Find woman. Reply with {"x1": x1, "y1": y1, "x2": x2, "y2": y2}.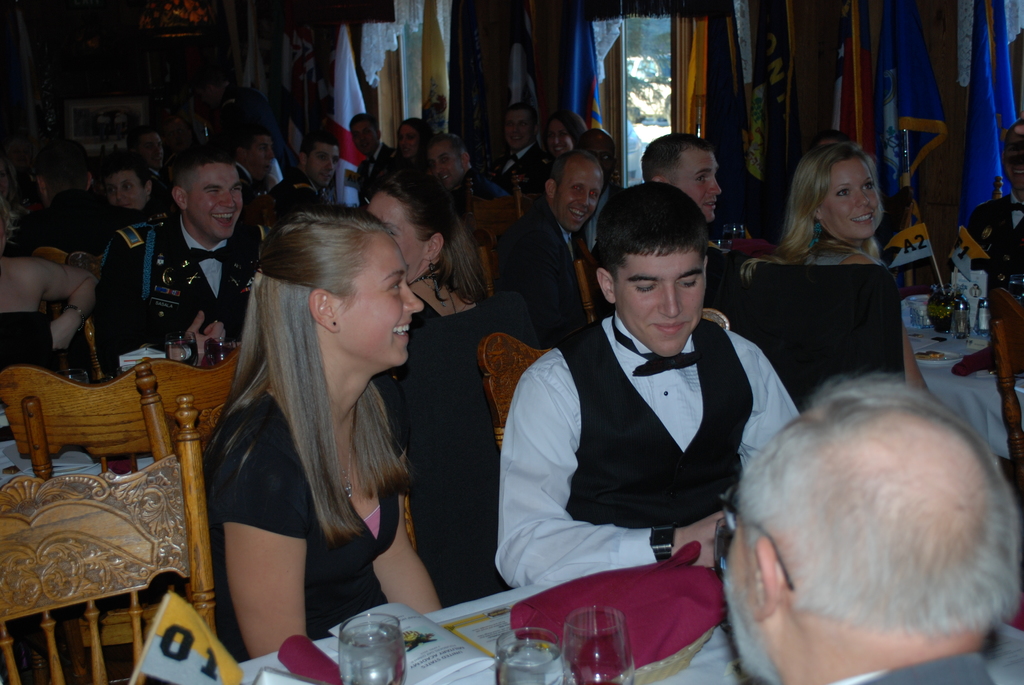
{"x1": 543, "y1": 106, "x2": 591, "y2": 165}.
